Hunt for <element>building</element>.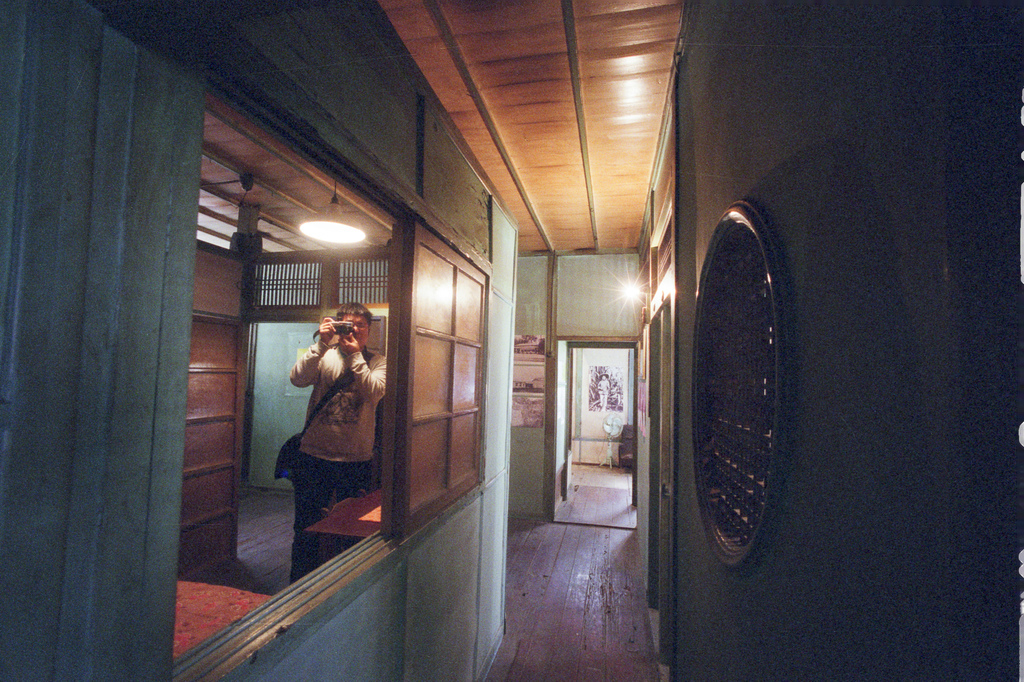
Hunted down at [0, 0, 1023, 681].
